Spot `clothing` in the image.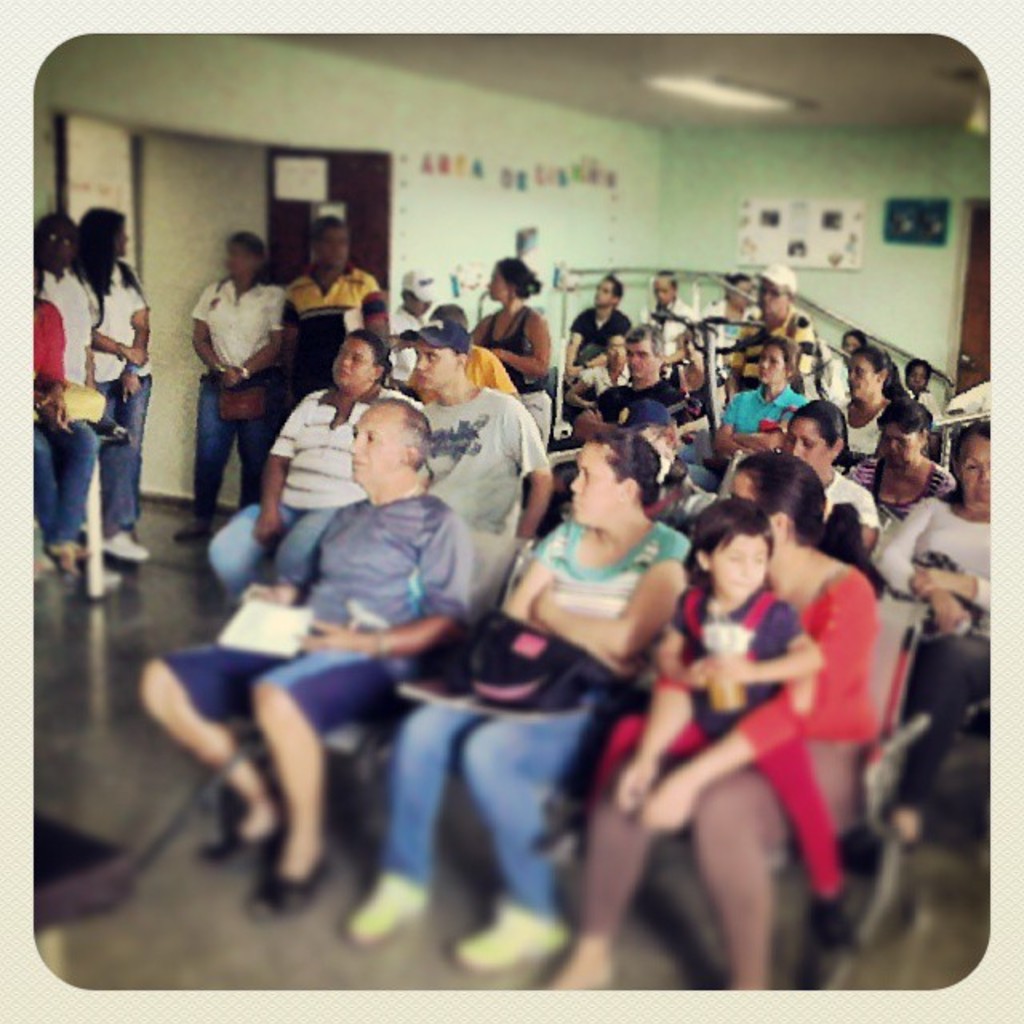
`clothing` found at [718, 298, 814, 392].
